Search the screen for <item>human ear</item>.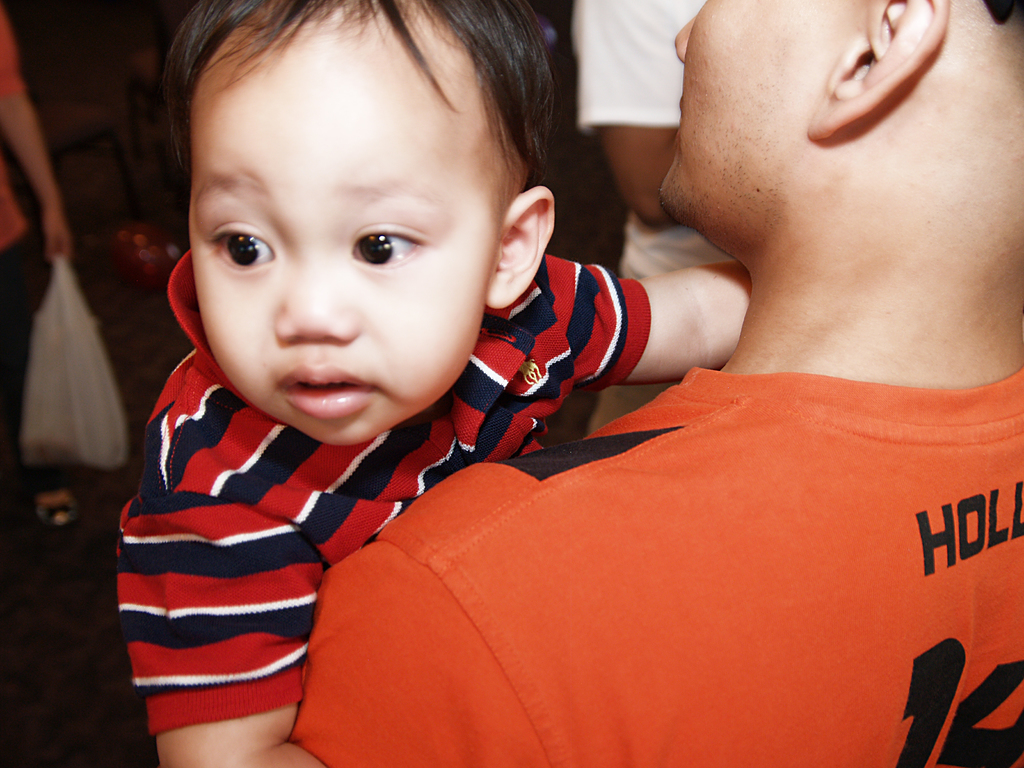
Found at box=[806, 0, 950, 143].
